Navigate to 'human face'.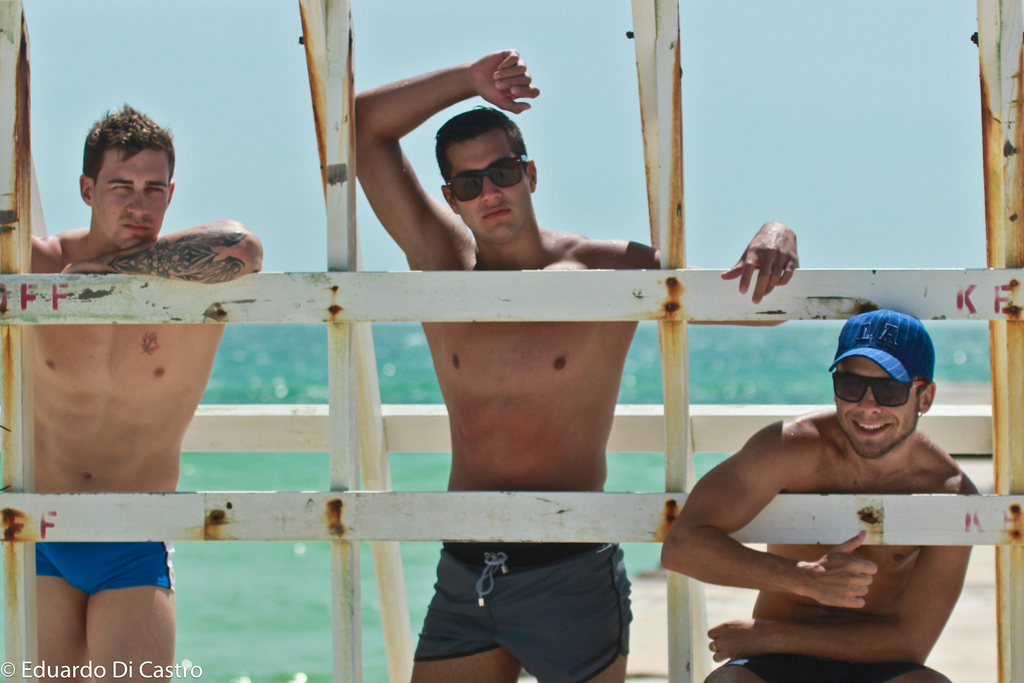
Navigation target: 836,358,919,458.
